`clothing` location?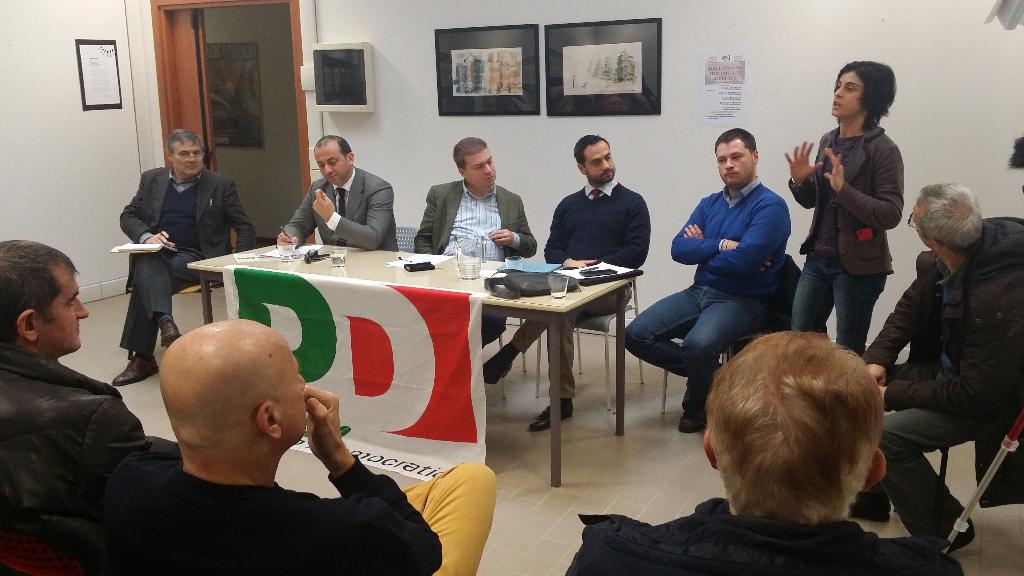
(left=624, top=164, right=784, bottom=424)
